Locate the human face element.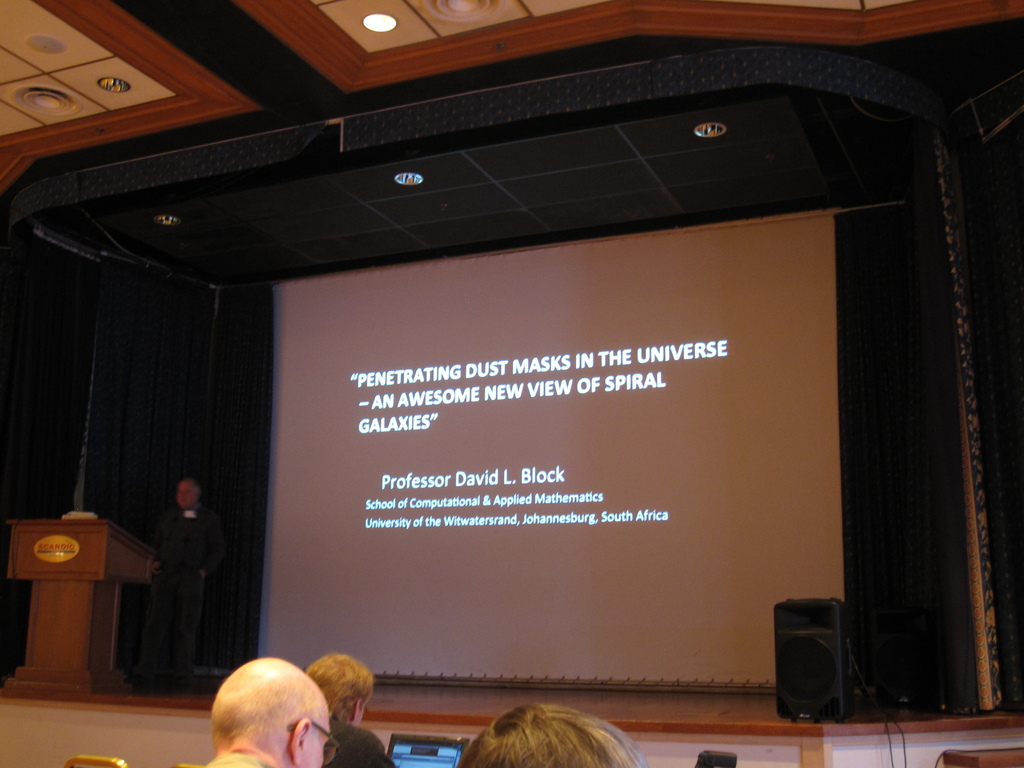
Element bbox: box=[301, 705, 329, 765].
